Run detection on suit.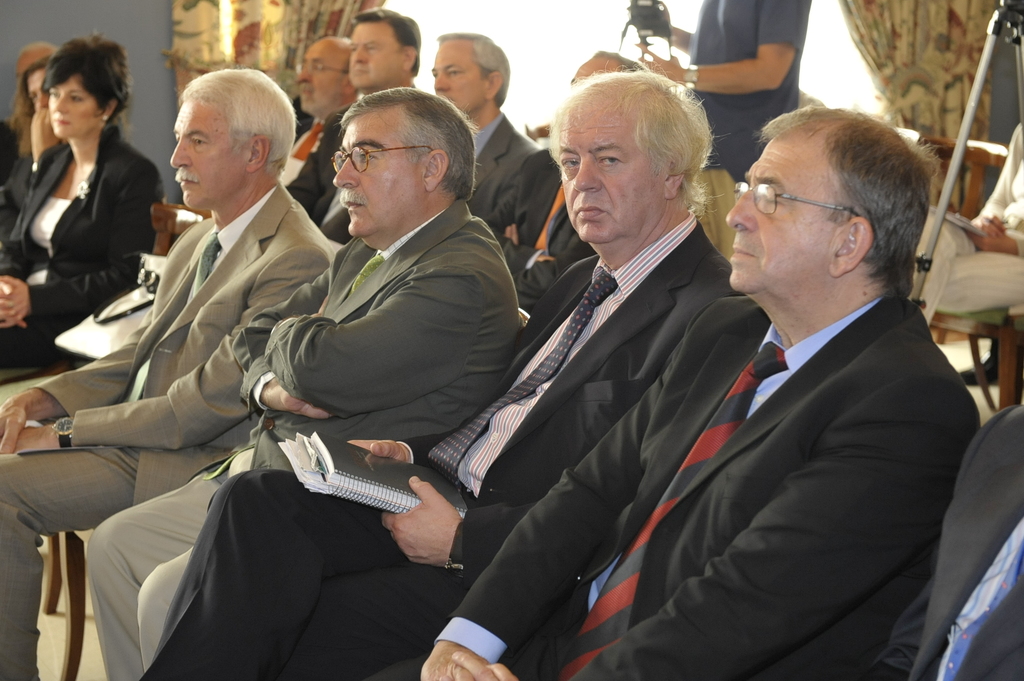
Result: 859 392 1023 680.
